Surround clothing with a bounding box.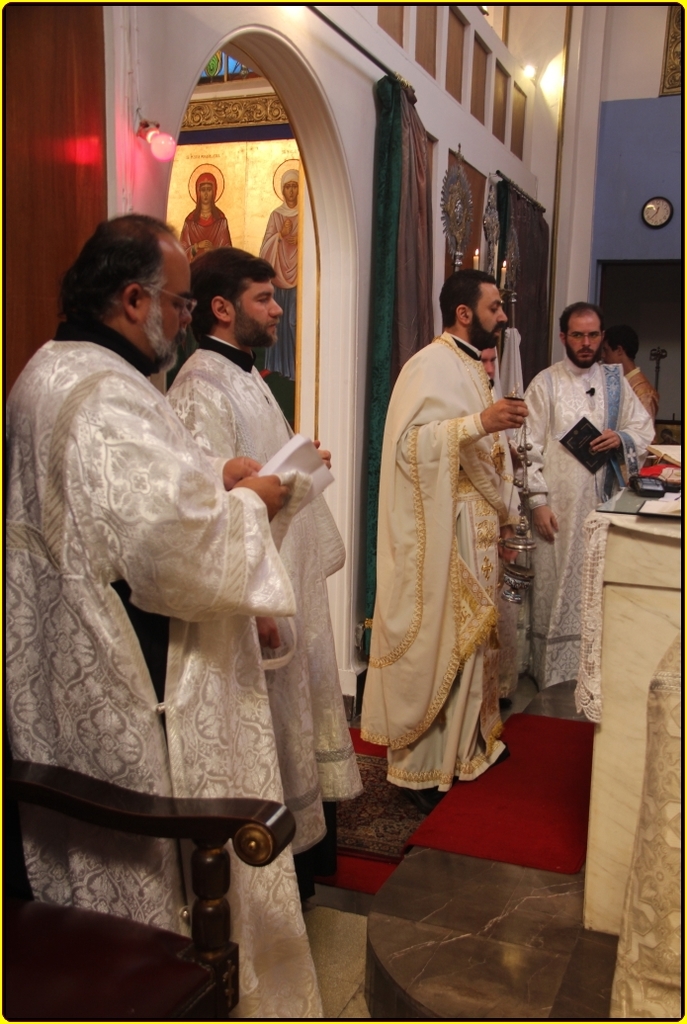
[502,348,651,695].
